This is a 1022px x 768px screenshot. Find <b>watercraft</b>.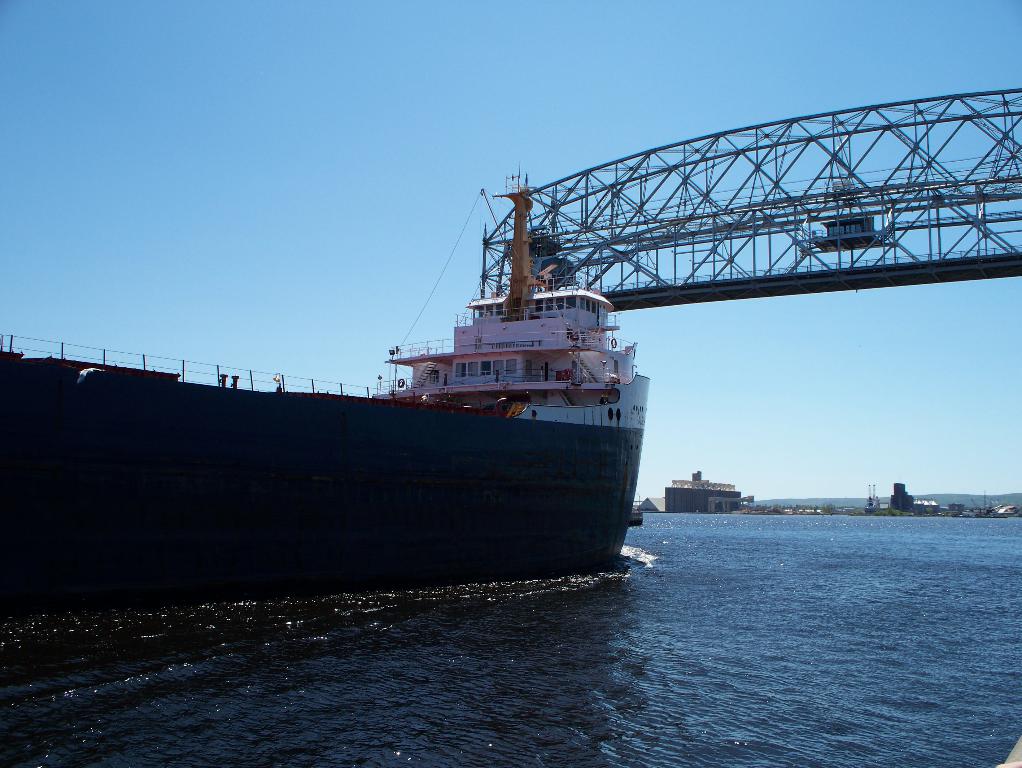
Bounding box: x1=52, y1=165, x2=657, y2=572.
